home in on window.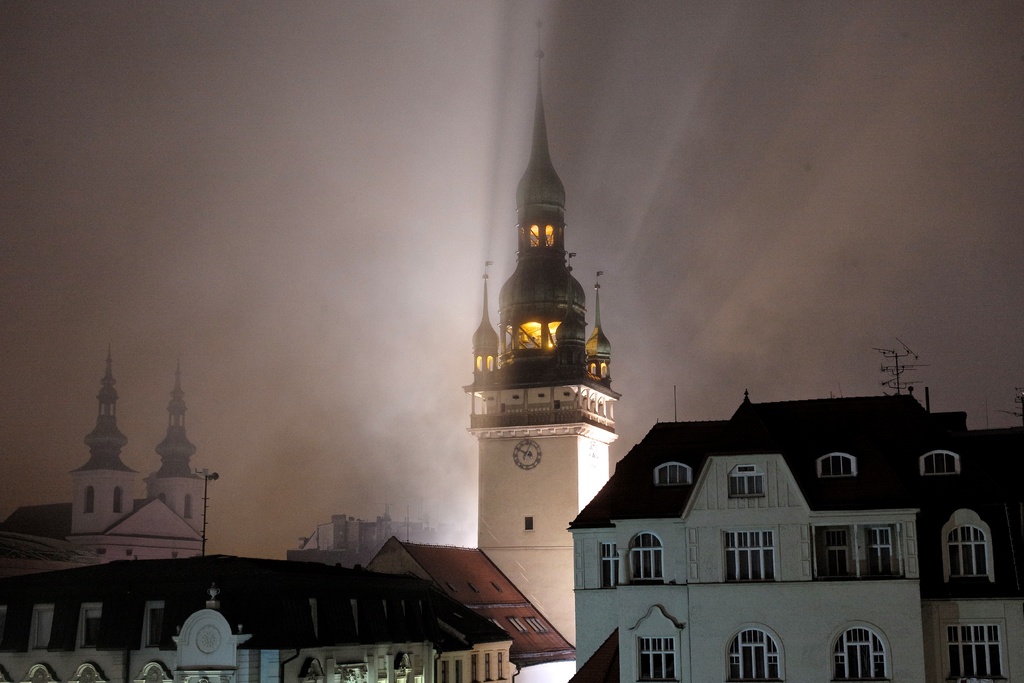
Homed in at x1=917 y1=452 x2=962 y2=477.
